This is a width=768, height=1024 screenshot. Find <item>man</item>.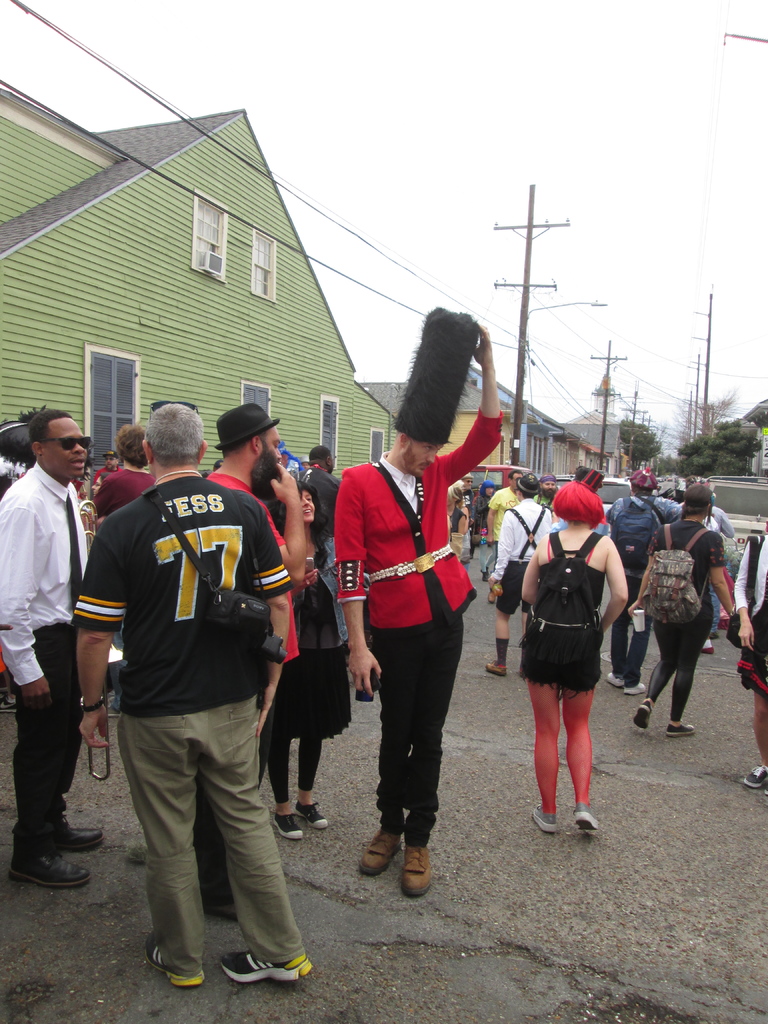
Bounding box: region(299, 442, 339, 559).
